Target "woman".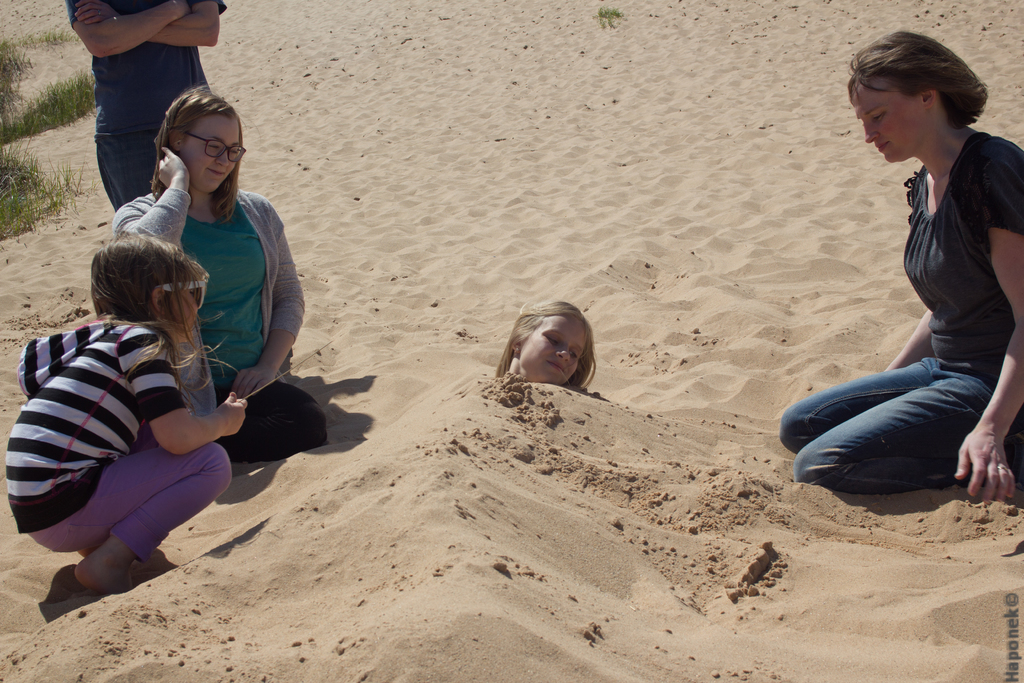
Target region: x1=492, y1=297, x2=600, y2=397.
